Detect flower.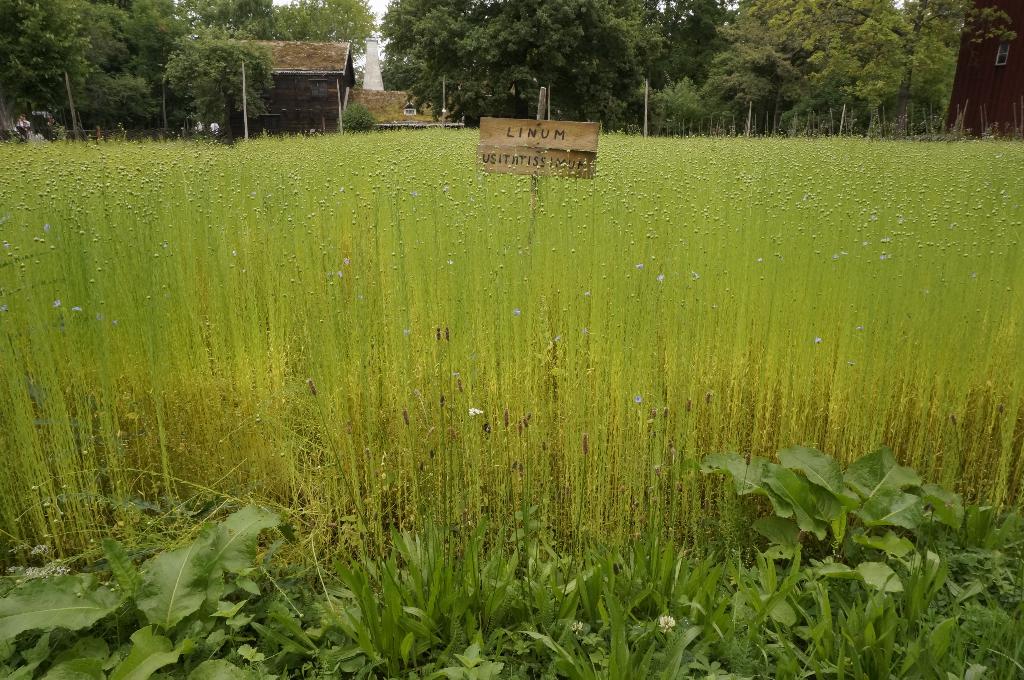
Detected at region(466, 406, 485, 418).
